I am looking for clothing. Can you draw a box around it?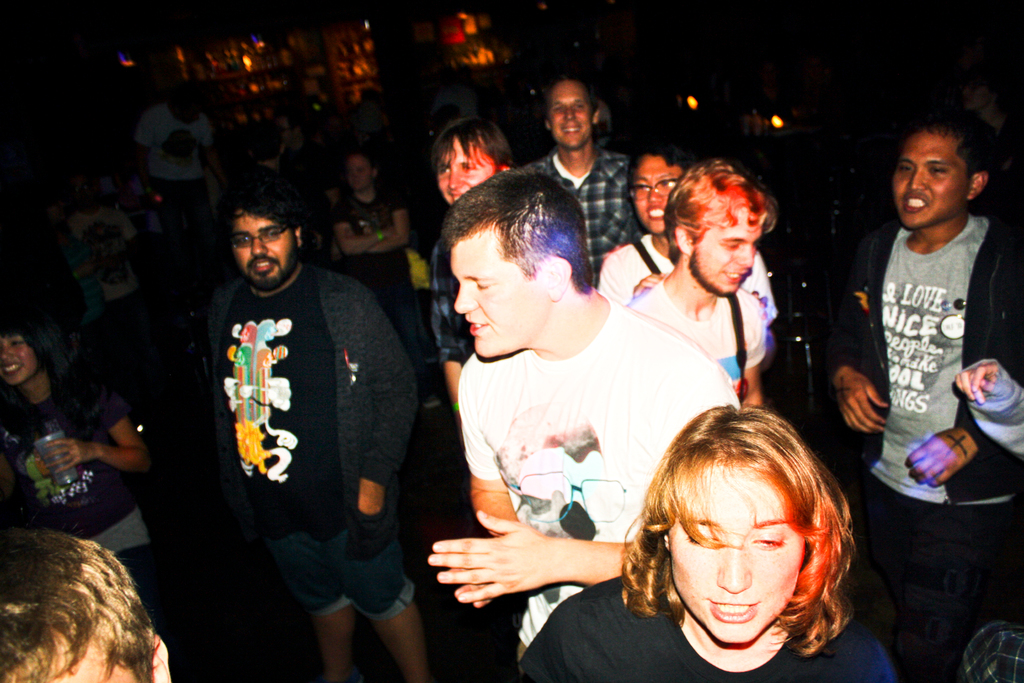
Sure, the bounding box is detection(0, 384, 152, 549).
